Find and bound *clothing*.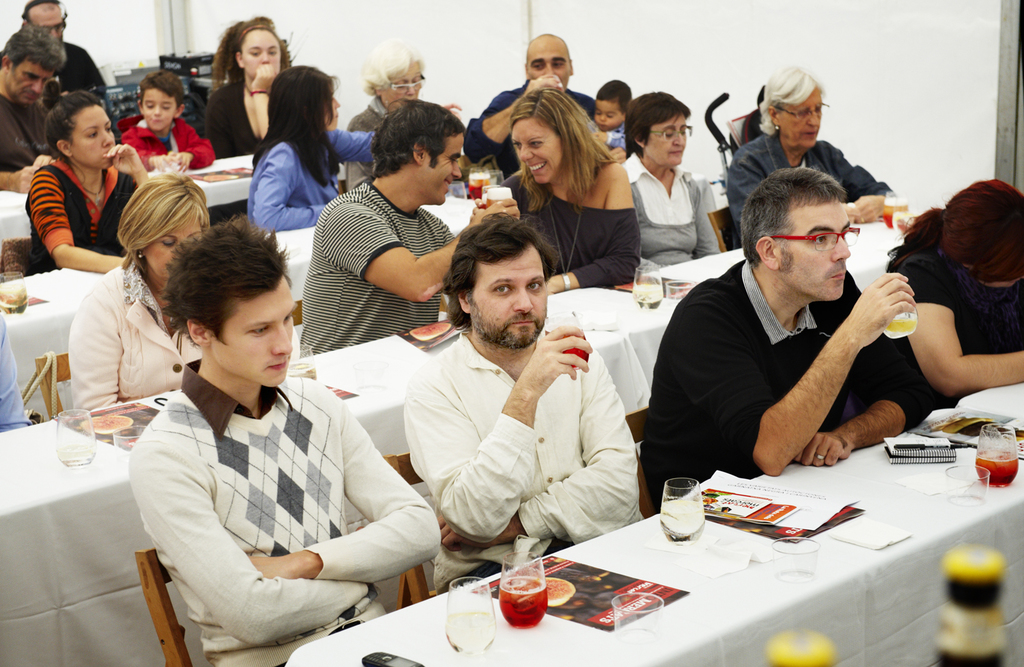
Bound: box(723, 127, 892, 246).
